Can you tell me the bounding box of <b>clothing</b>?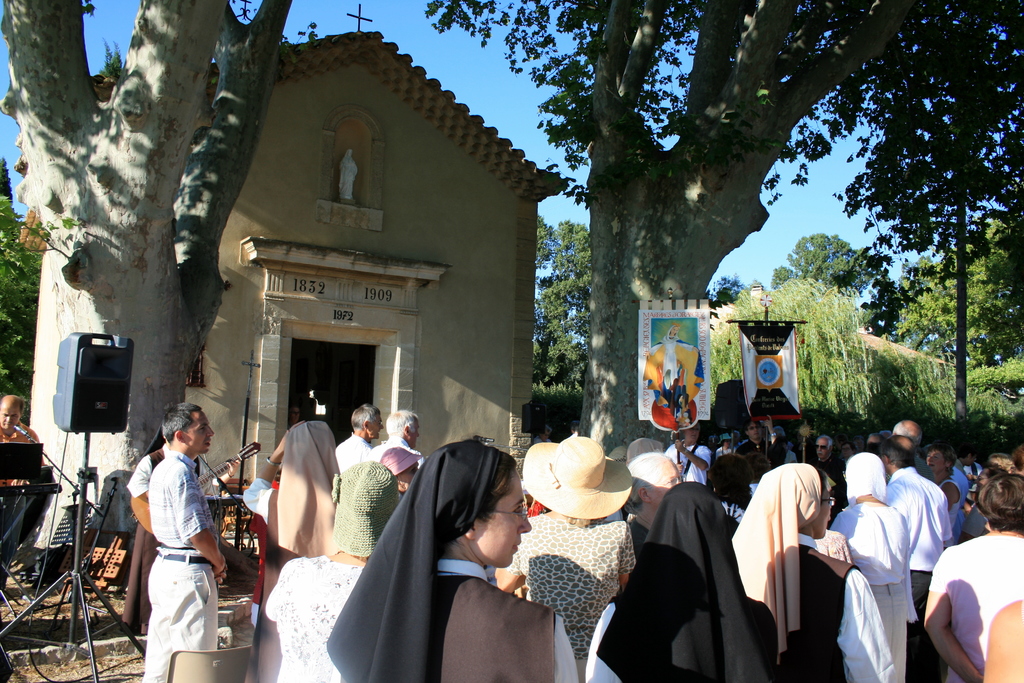
(x1=929, y1=532, x2=1023, y2=682).
